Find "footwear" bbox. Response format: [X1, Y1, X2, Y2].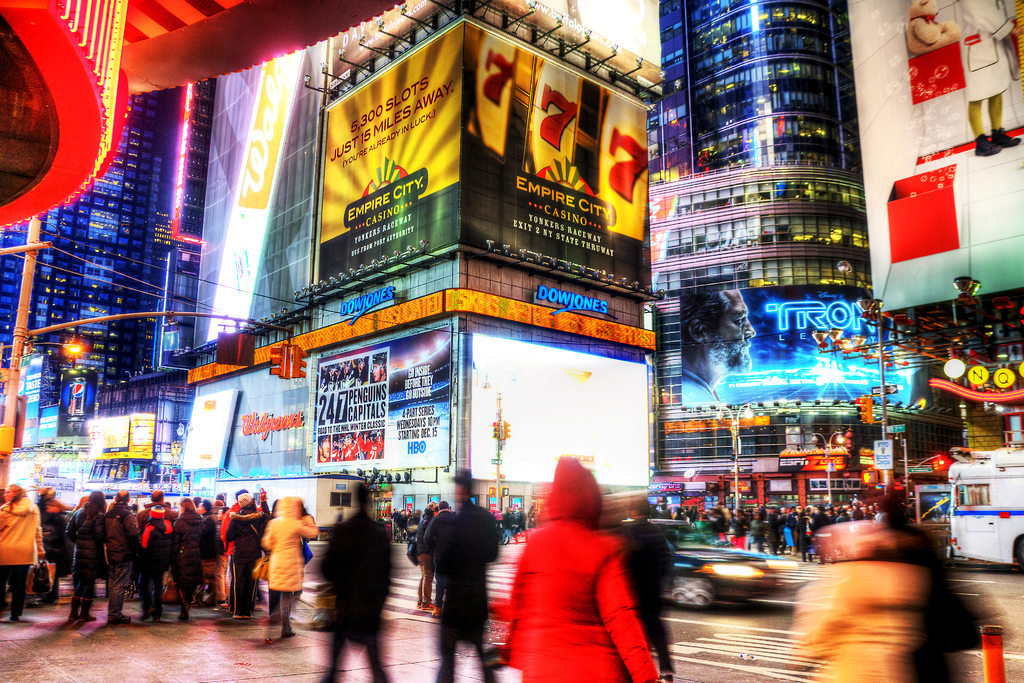
[225, 609, 241, 623].
